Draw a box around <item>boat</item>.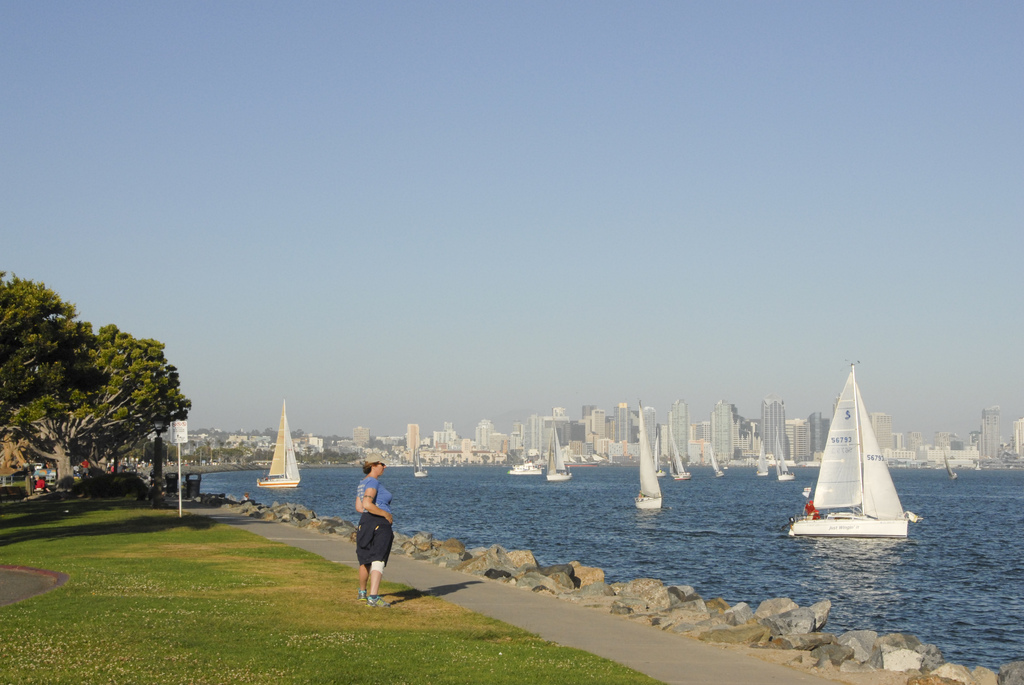
(541, 426, 572, 484).
